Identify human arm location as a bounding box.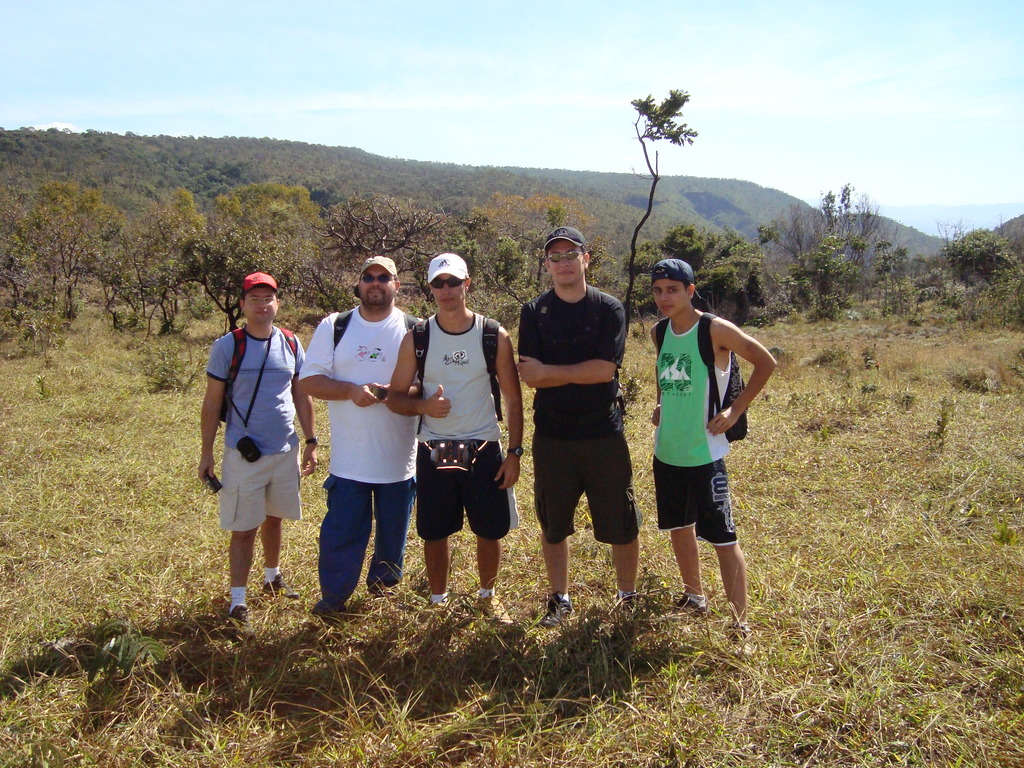
<box>197,328,232,483</box>.
